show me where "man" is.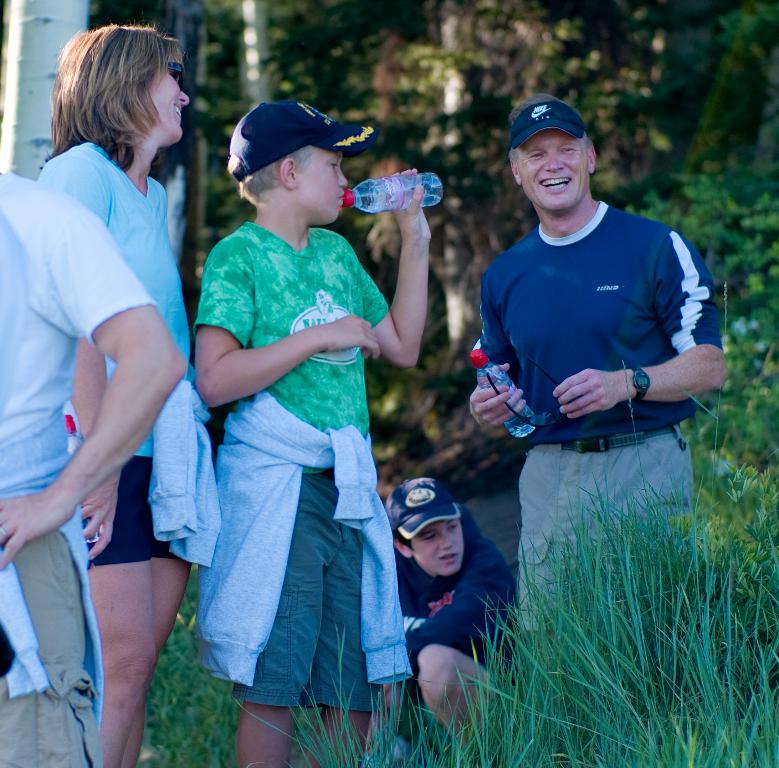
"man" is at (left=453, top=111, right=719, bottom=644).
